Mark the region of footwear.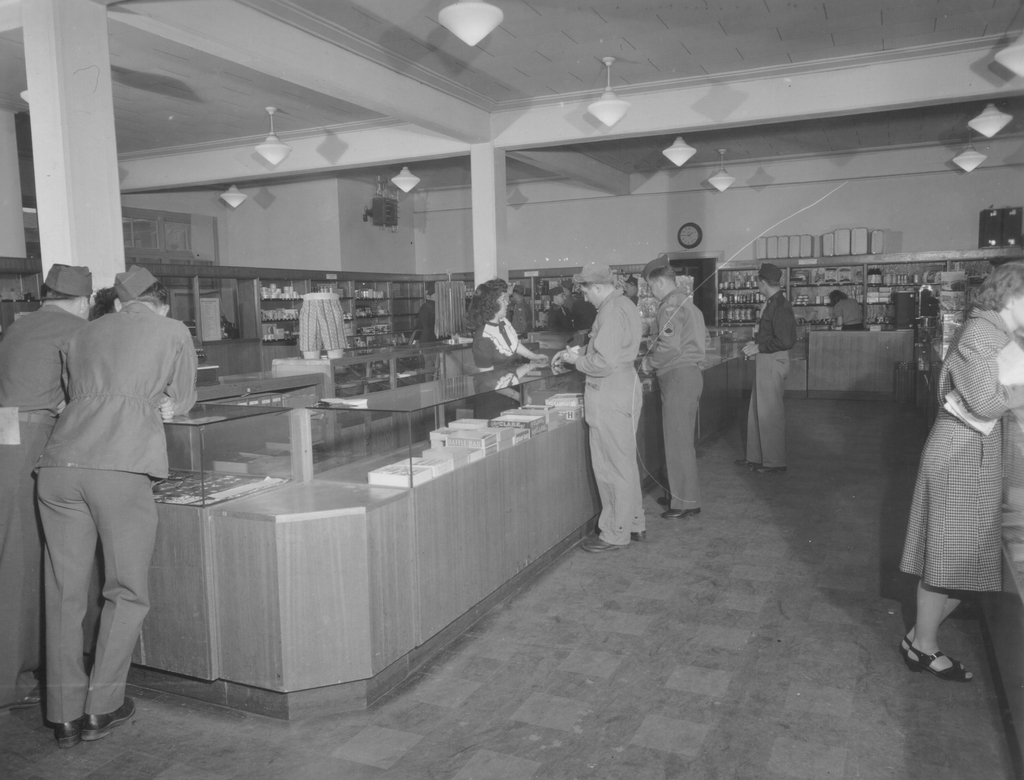
Region: left=756, top=462, right=785, bottom=473.
